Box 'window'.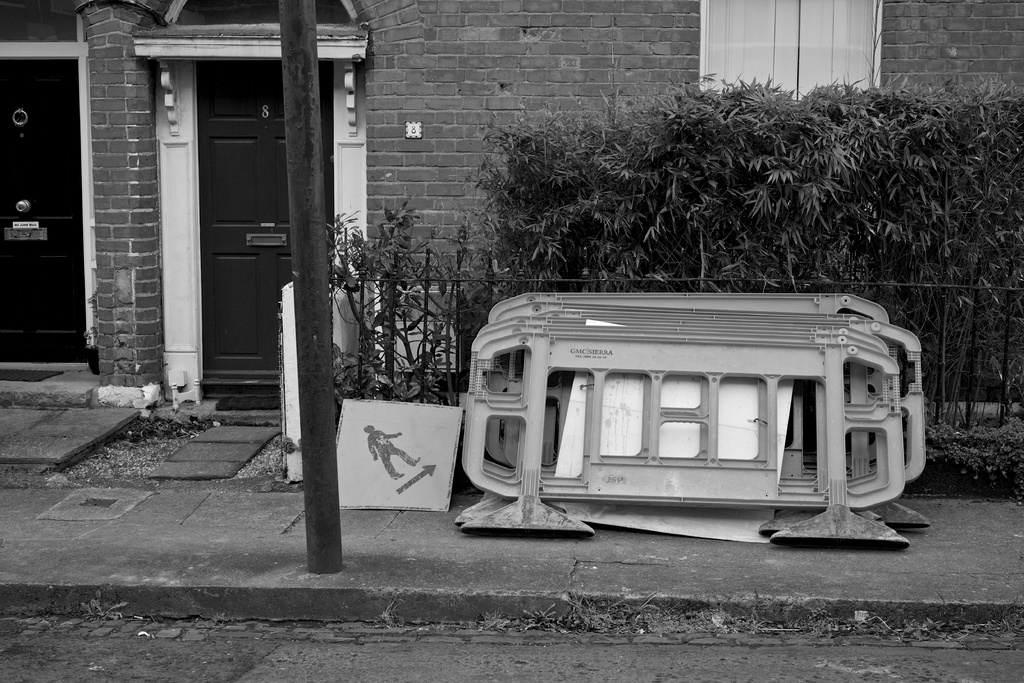
<region>135, 17, 331, 407</region>.
